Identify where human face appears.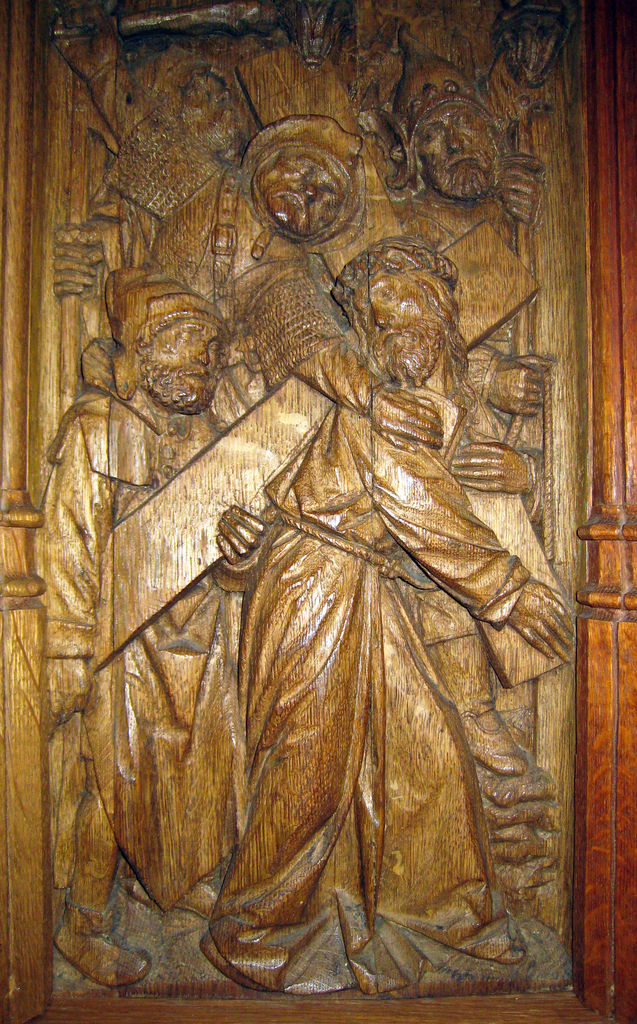
Appears at box=[424, 102, 496, 202].
